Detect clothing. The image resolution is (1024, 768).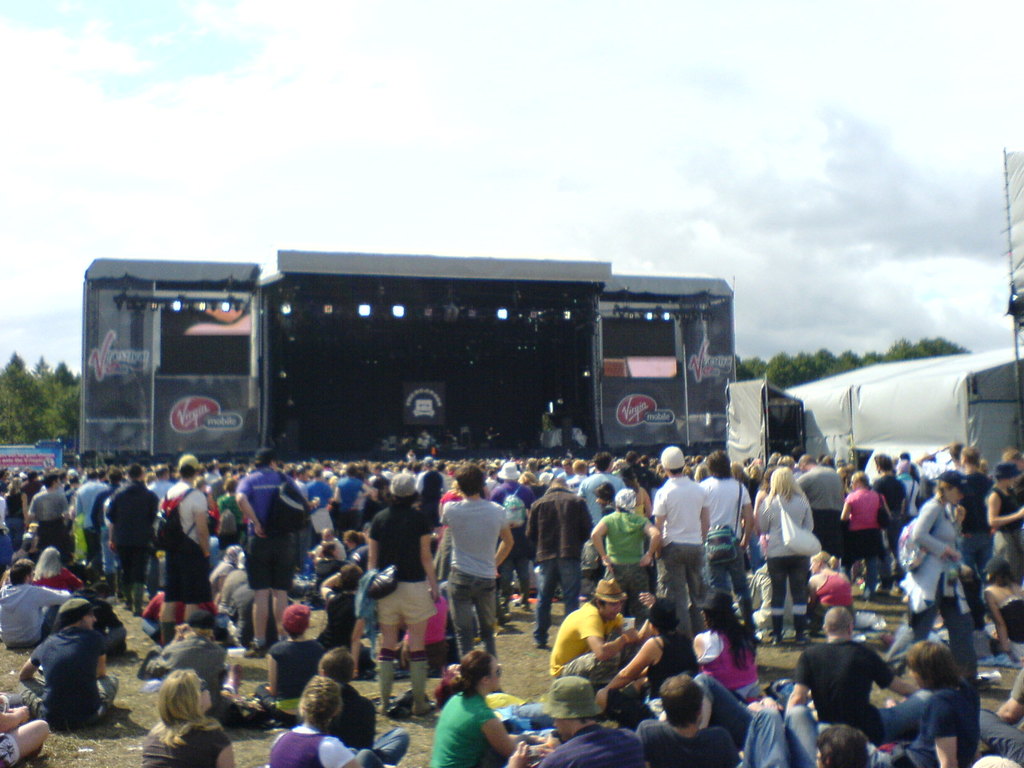
700:478:753:625.
